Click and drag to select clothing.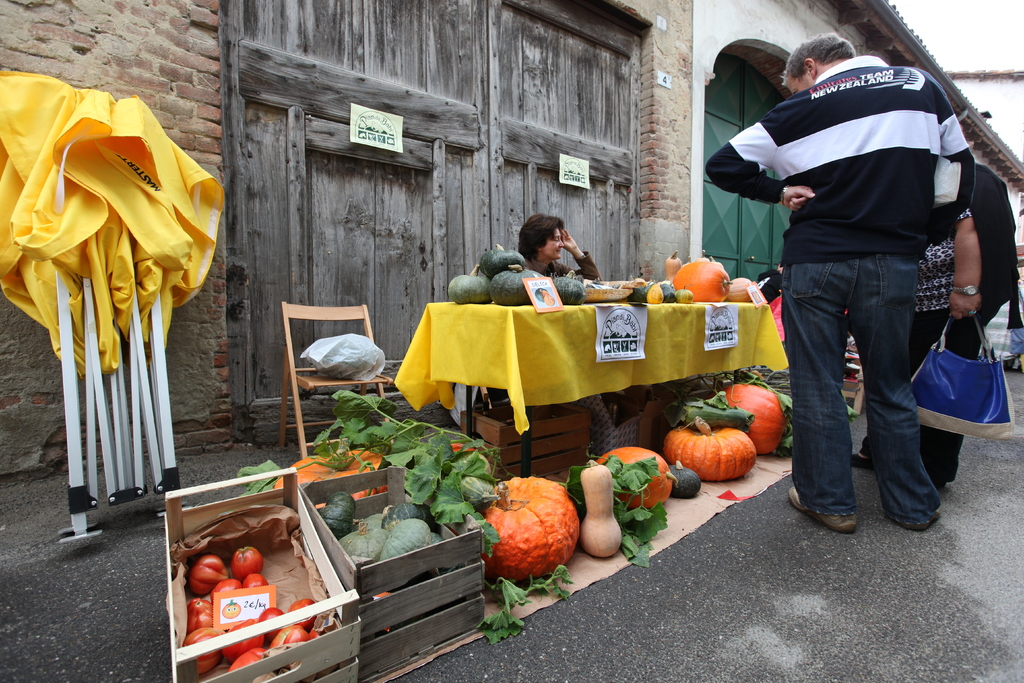
Selection: left=739, top=6, right=982, bottom=529.
